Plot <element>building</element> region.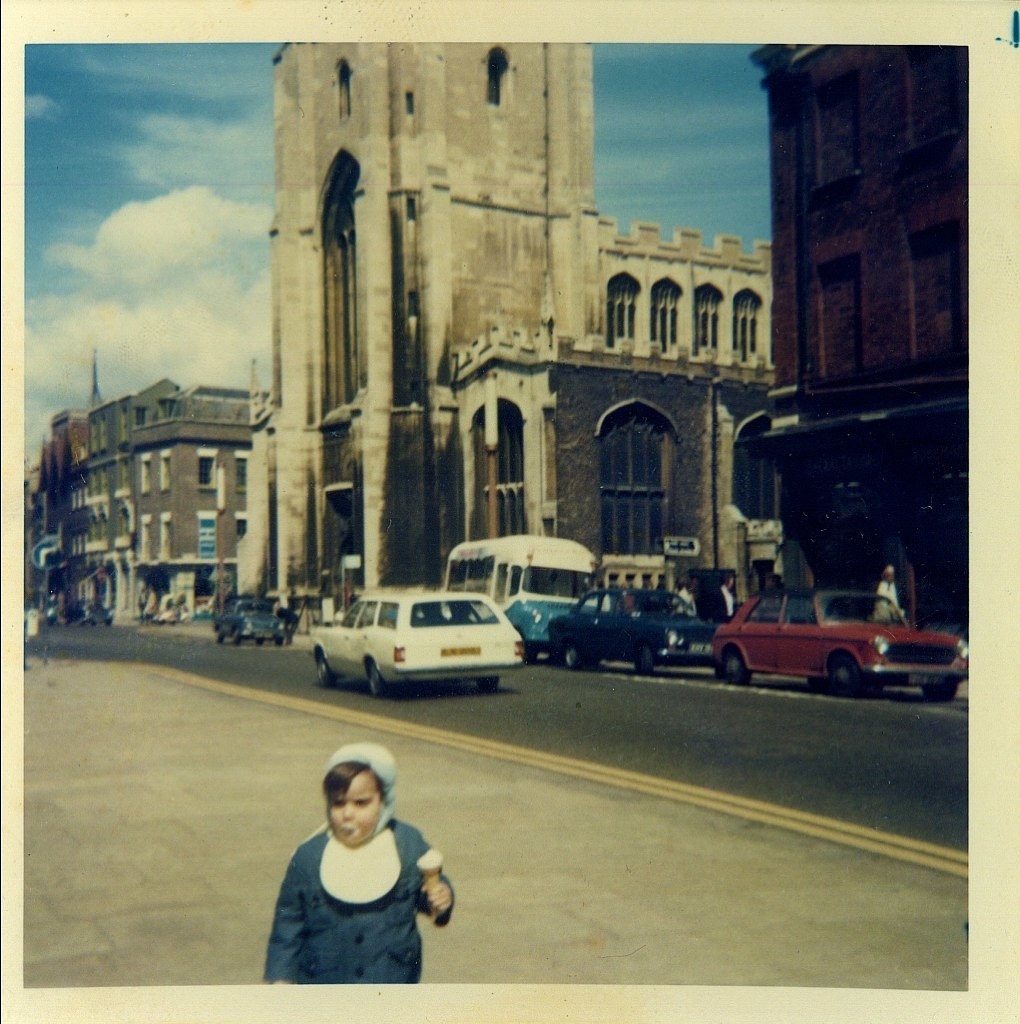
Plotted at [left=236, top=41, right=772, bottom=616].
